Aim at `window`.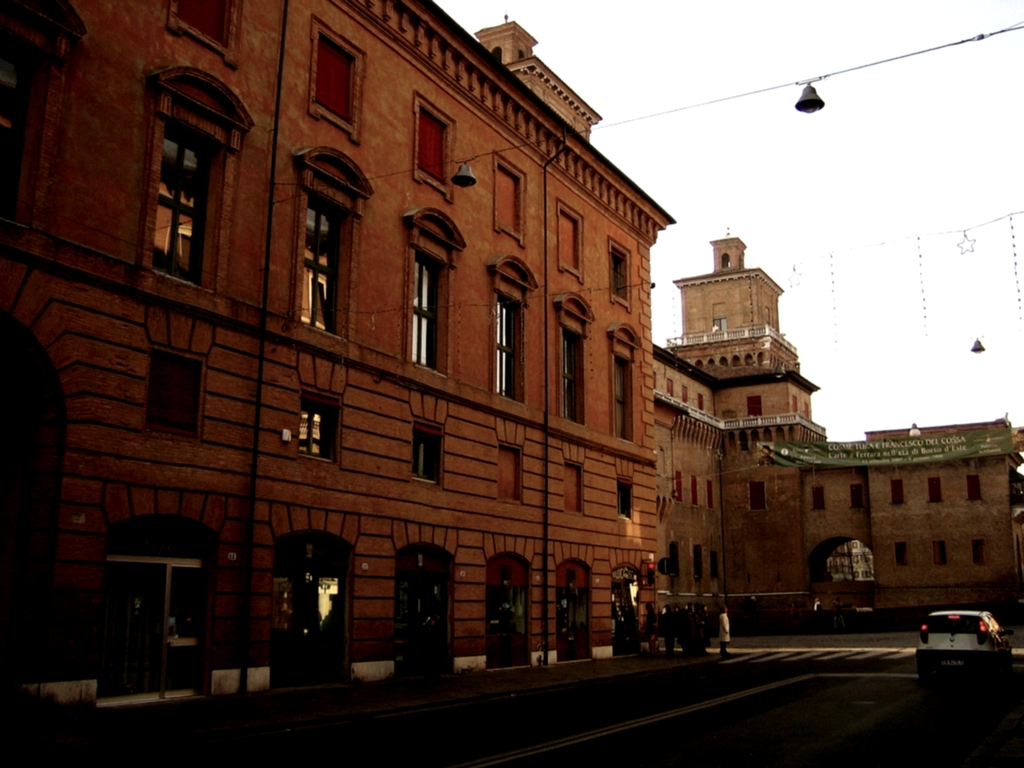
Aimed at [left=682, top=389, right=685, bottom=400].
